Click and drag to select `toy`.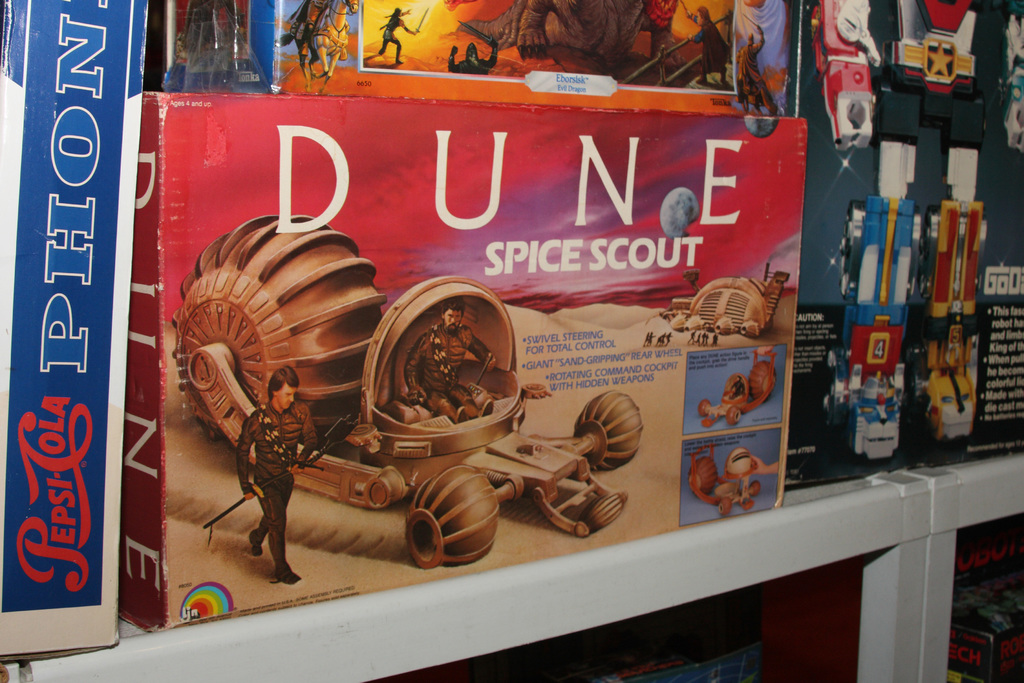
Selection: box=[929, 201, 989, 319].
